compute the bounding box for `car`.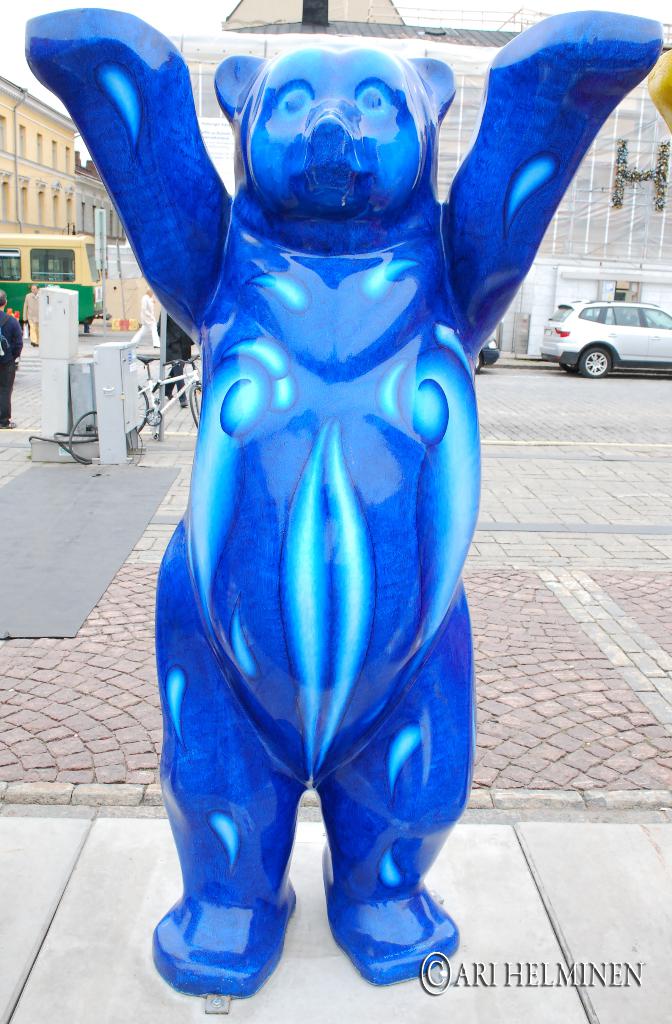
[552,292,660,373].
